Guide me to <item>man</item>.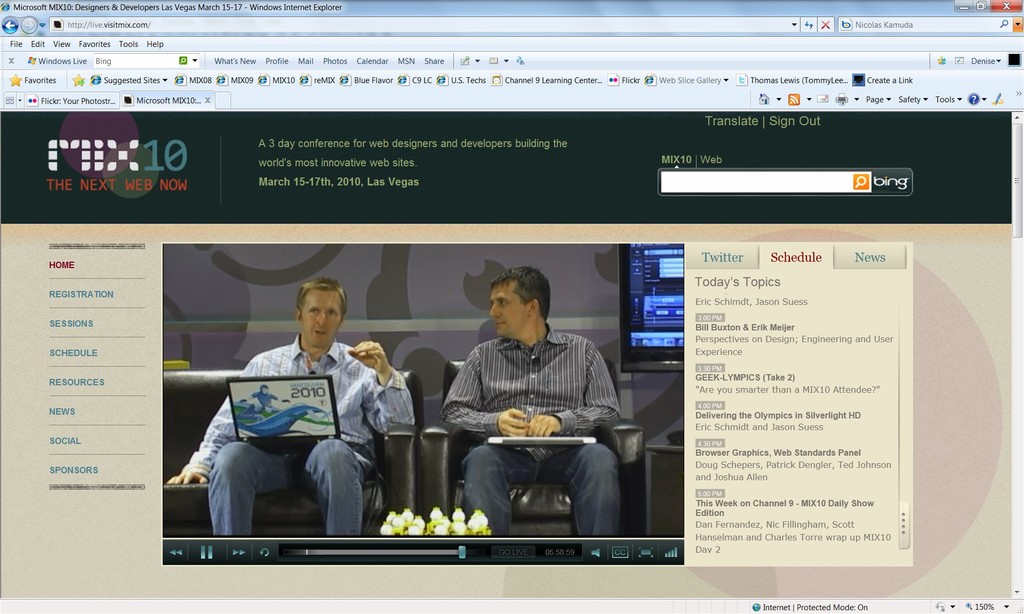
Guidance: (x1=436, y1=270, x2=624, y2=540).
